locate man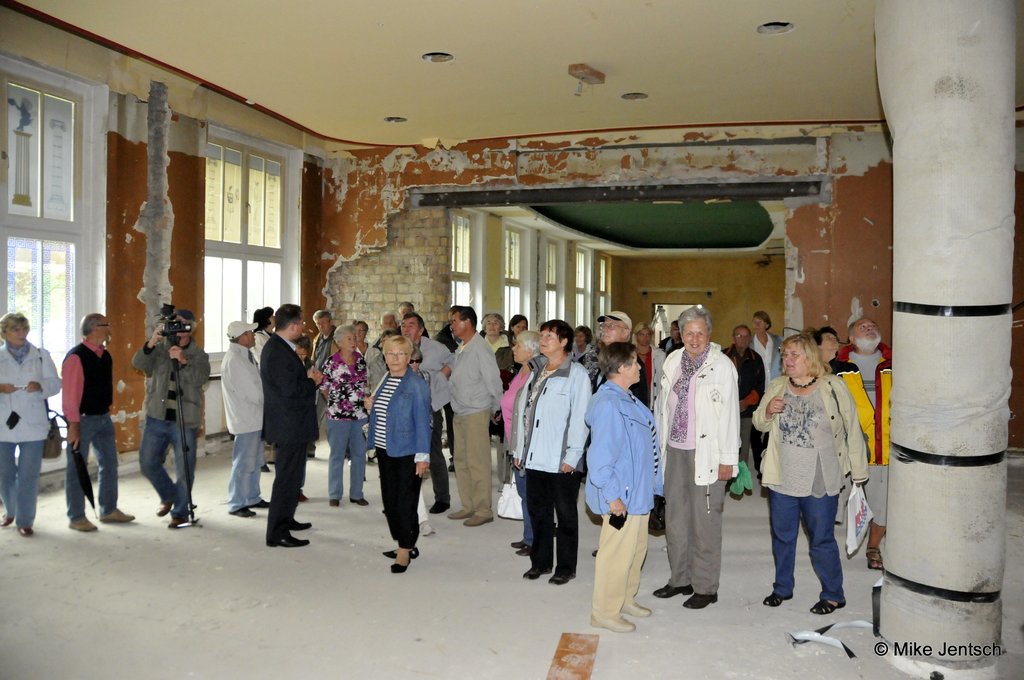
l=590, t=310, r=651, b=558
